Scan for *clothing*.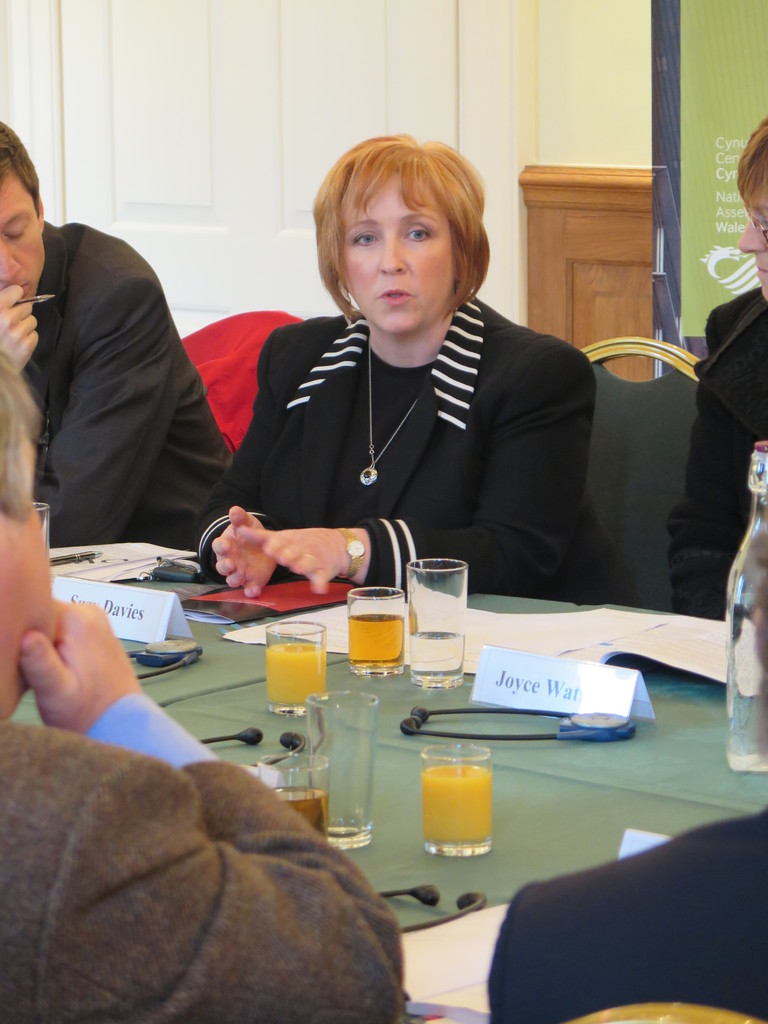
Scan result: 21 204 228 571.
